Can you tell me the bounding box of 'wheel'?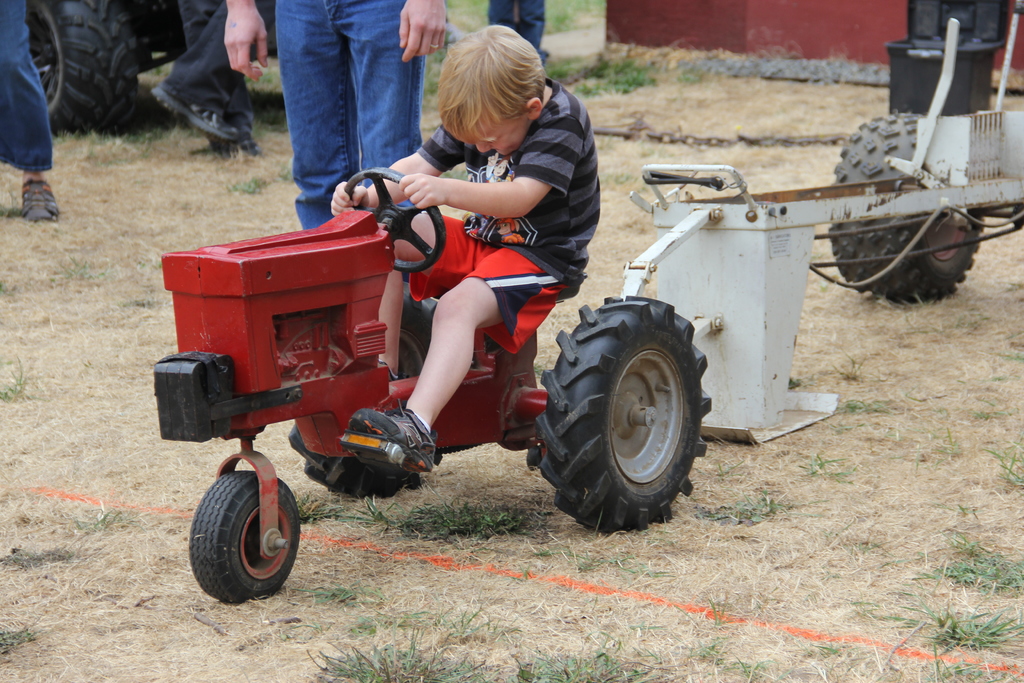
bbox=[334, 162, 446, 268].
